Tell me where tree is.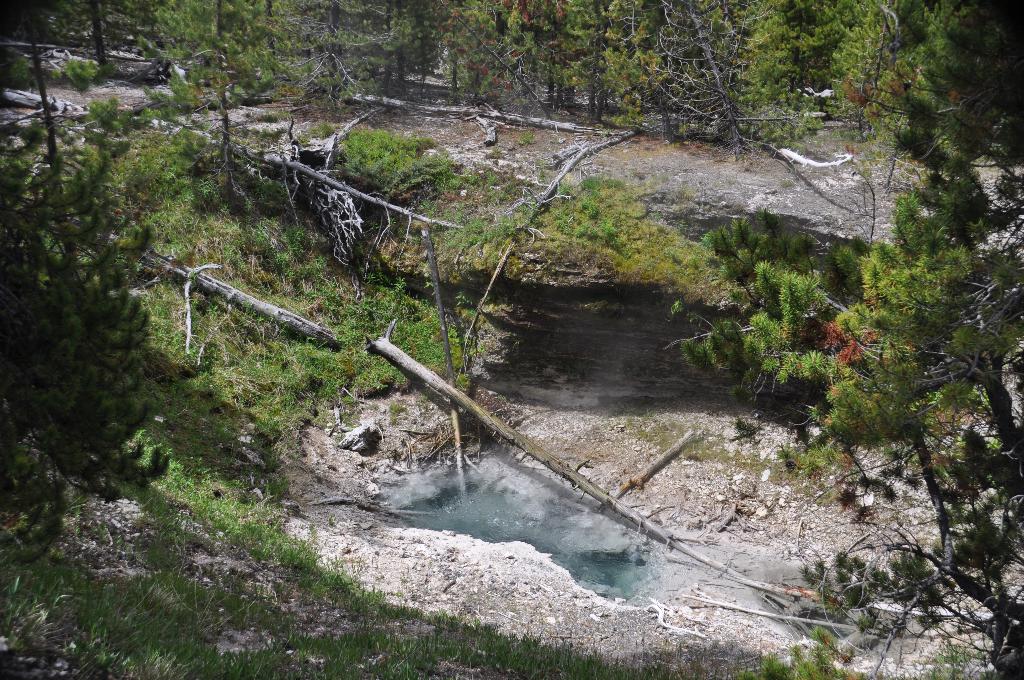
tree is at rect(815, 51, 1010, 642).
